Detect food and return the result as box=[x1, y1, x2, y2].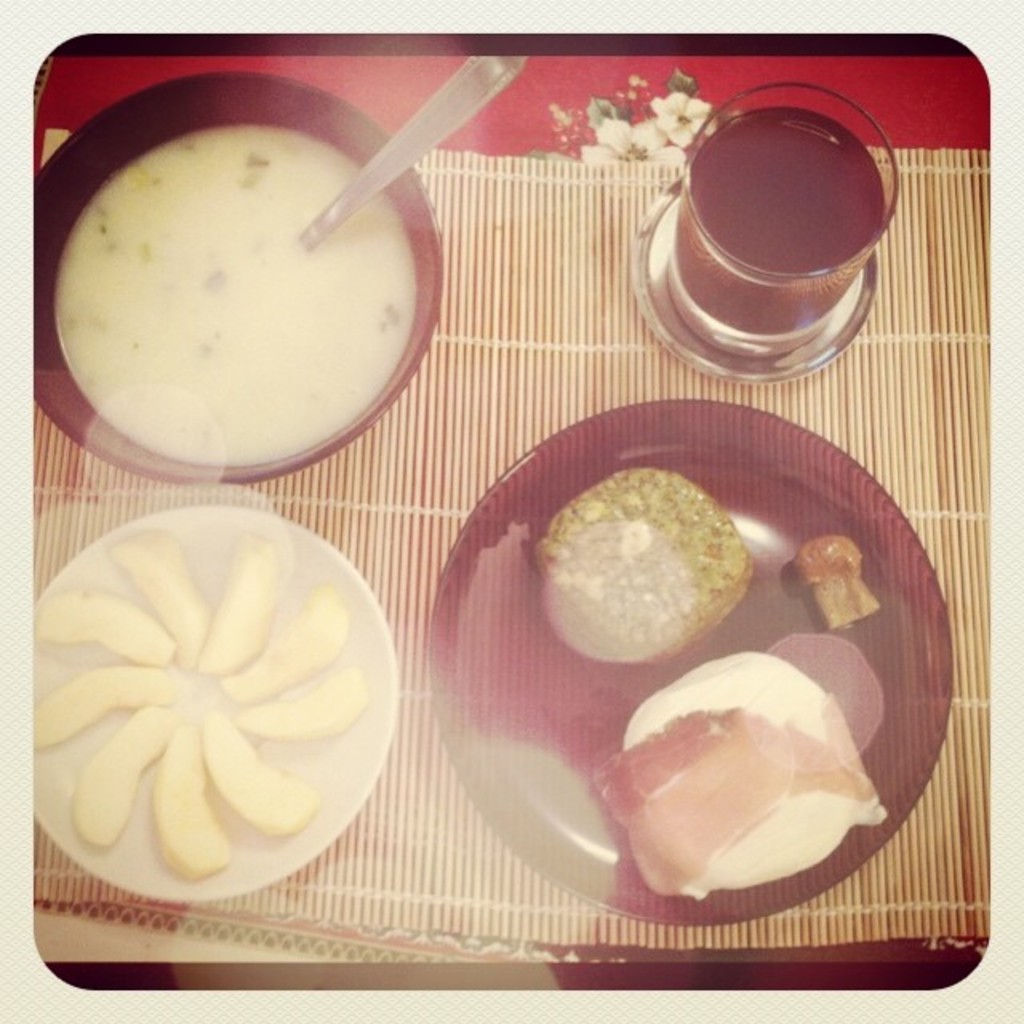
box=[203, 712, 318, 846].
